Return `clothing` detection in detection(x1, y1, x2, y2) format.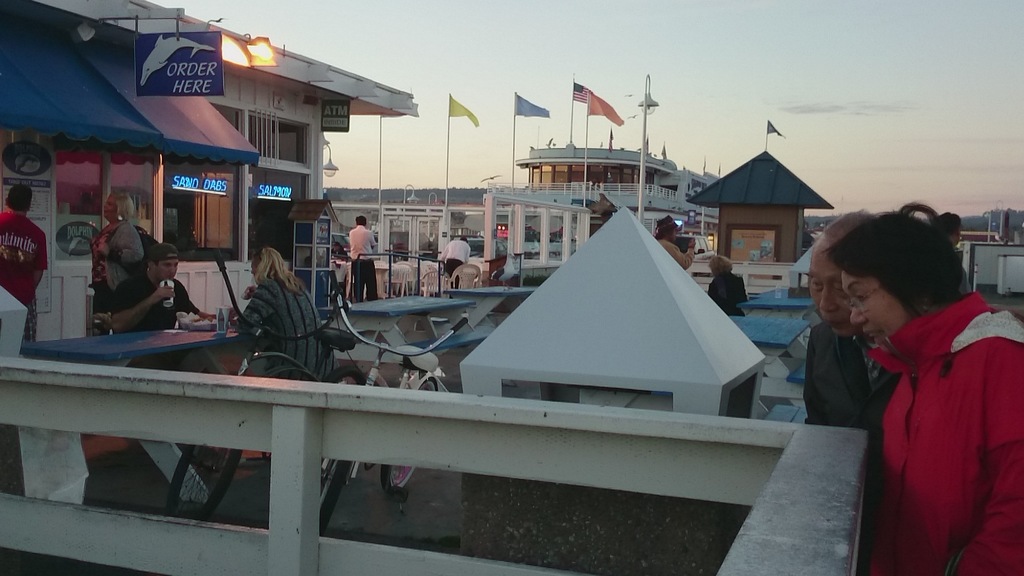
detection(436, 241, 465, 278).
